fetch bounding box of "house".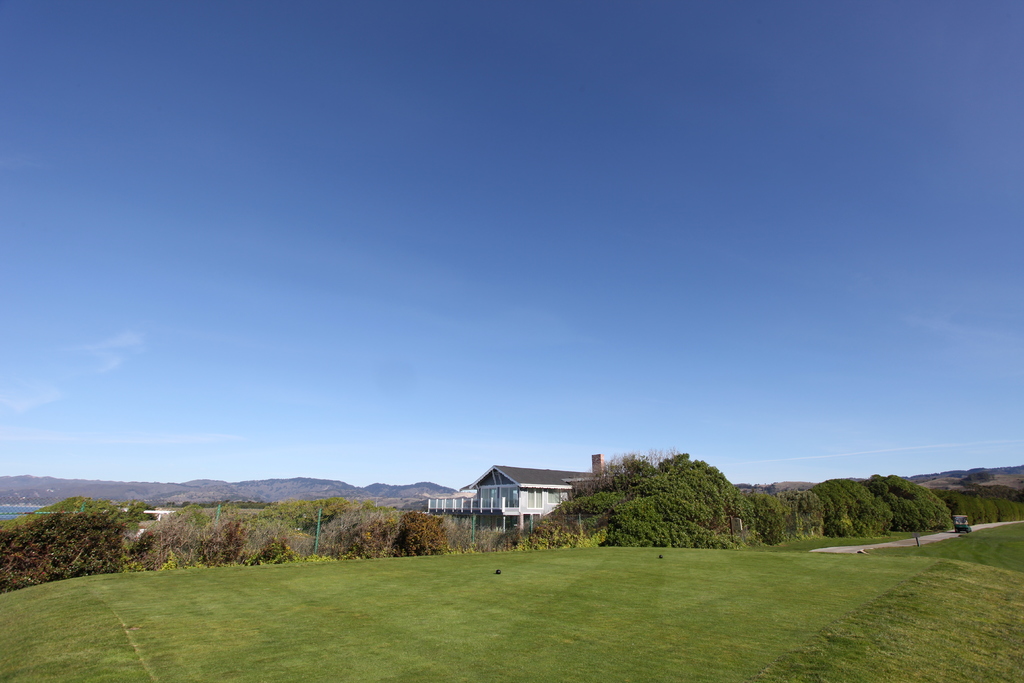
Bbox: box=[135, 508, 177, 537].
